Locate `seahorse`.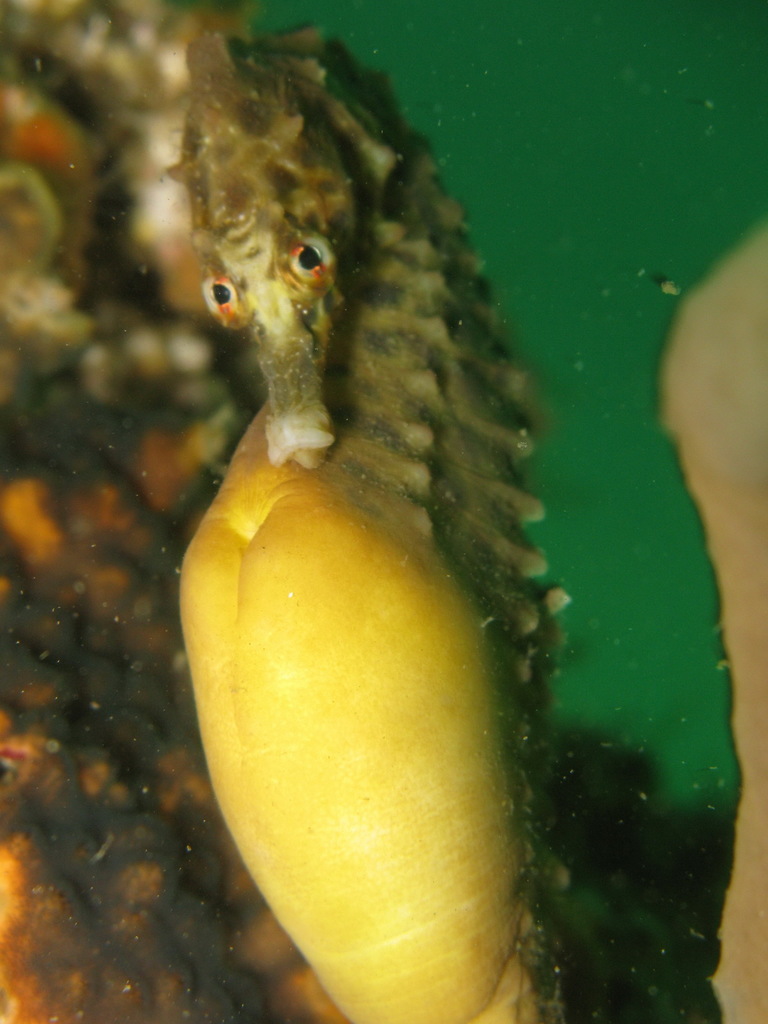
Bounding box: <bbox>156, 24, 577, 1023</bbox>.
